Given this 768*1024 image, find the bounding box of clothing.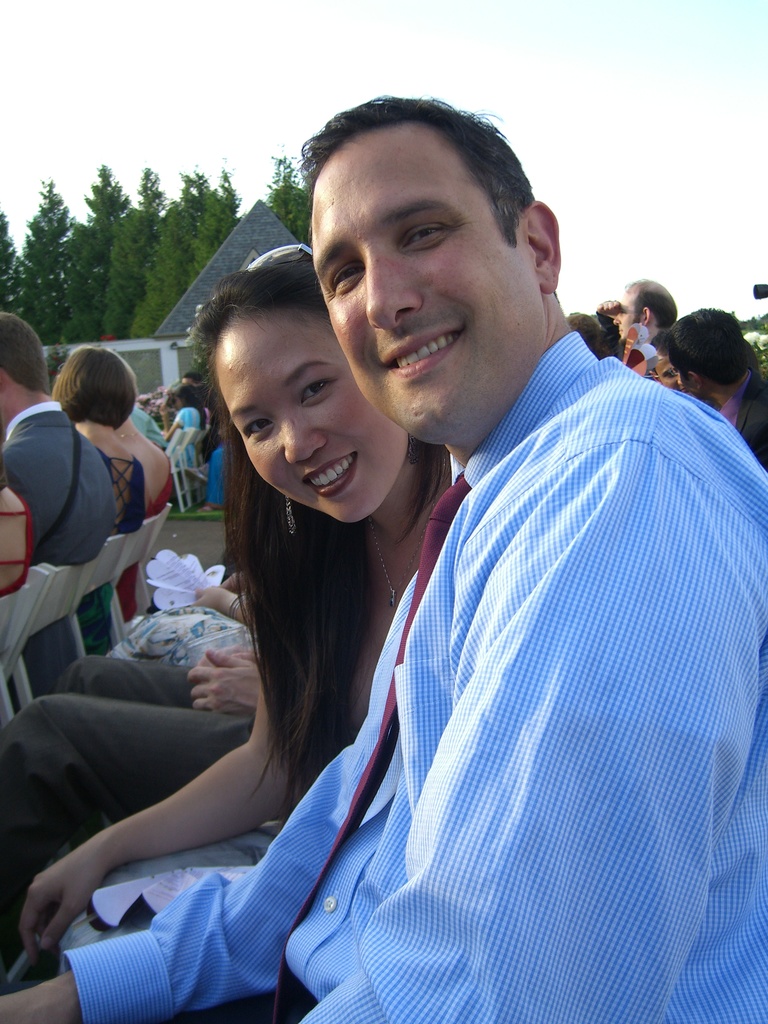
[x1=0, y1=404, x2=126, y2=703].
